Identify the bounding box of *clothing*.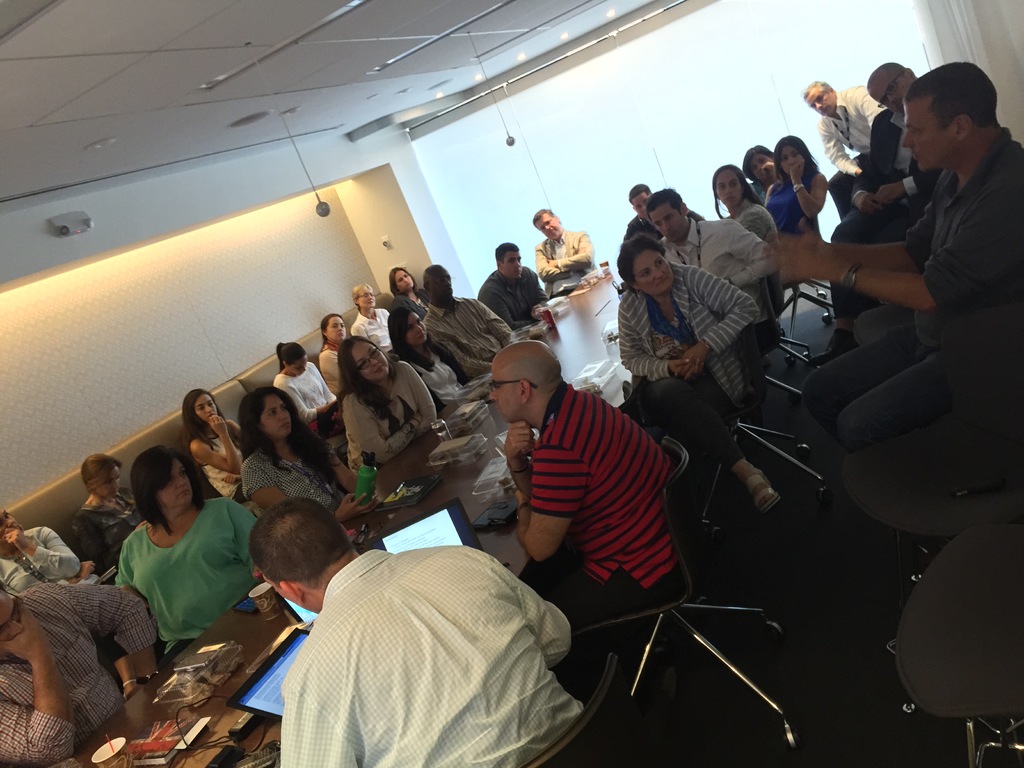
394,289,426,322.
